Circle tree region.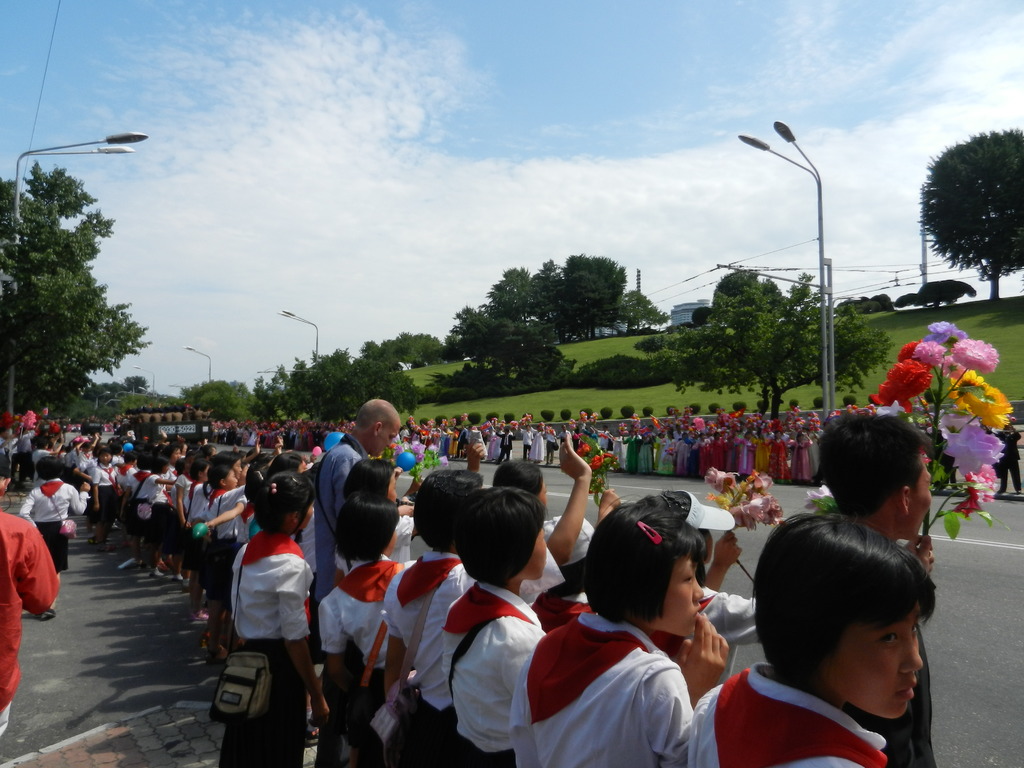
Region: (x1=472, y1=260, x2=549, y2=340).
